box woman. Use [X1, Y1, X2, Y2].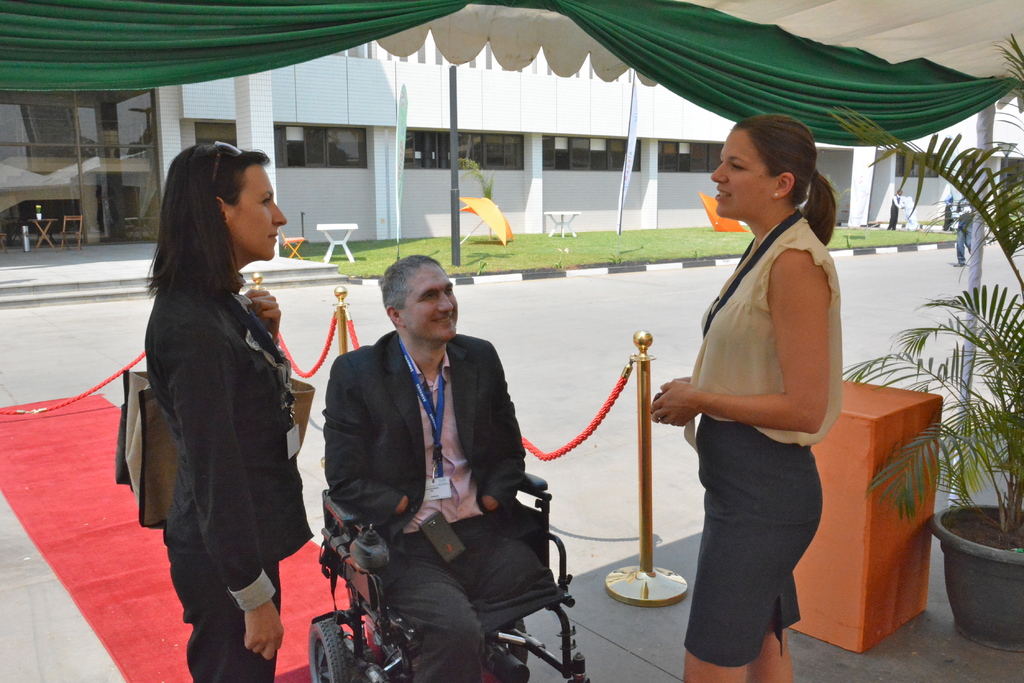
[651, 113, 843, 682].
